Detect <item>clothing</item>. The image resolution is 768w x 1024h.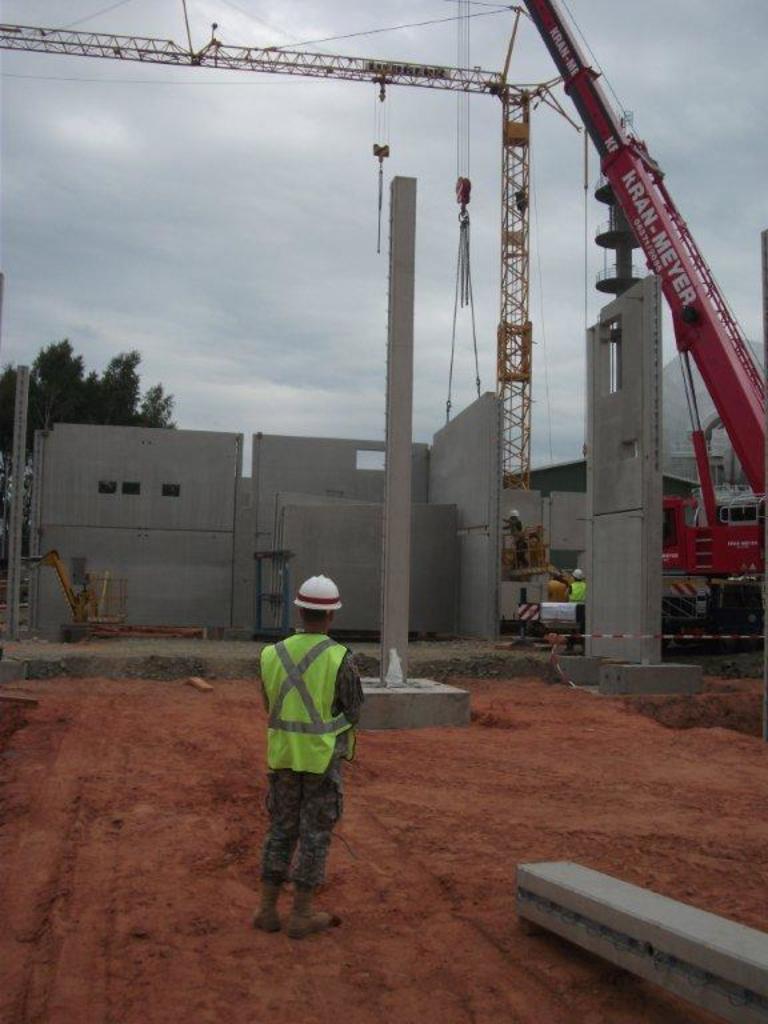
568/569/588/641.
